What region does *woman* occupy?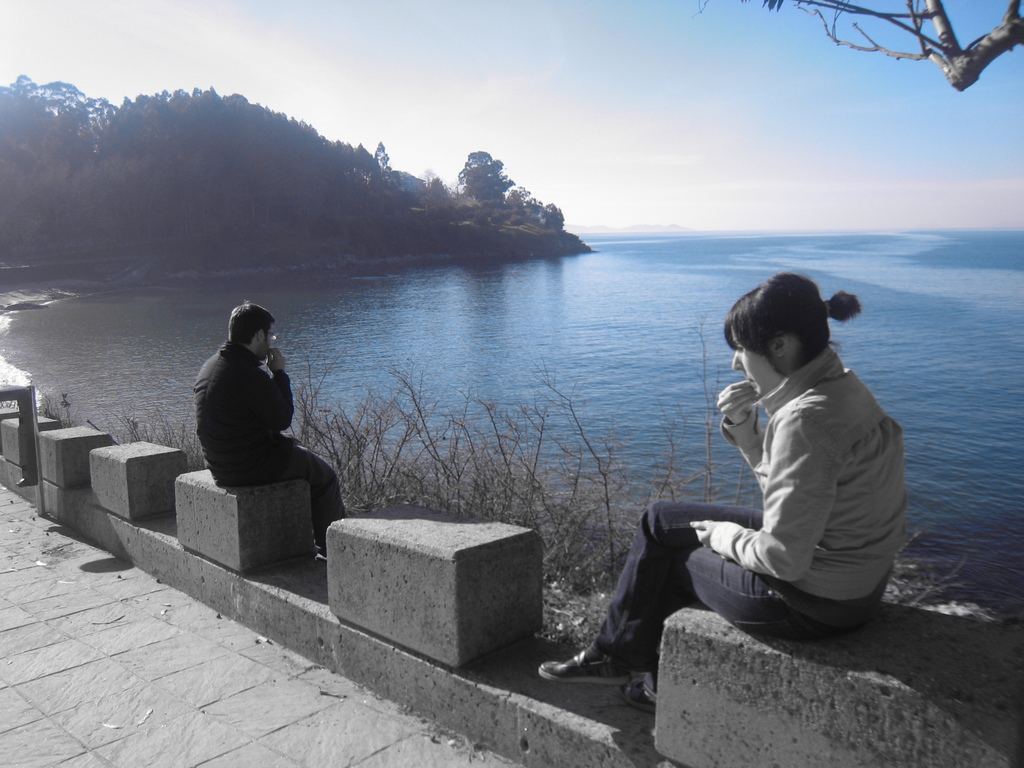
[600,262,908,706].
